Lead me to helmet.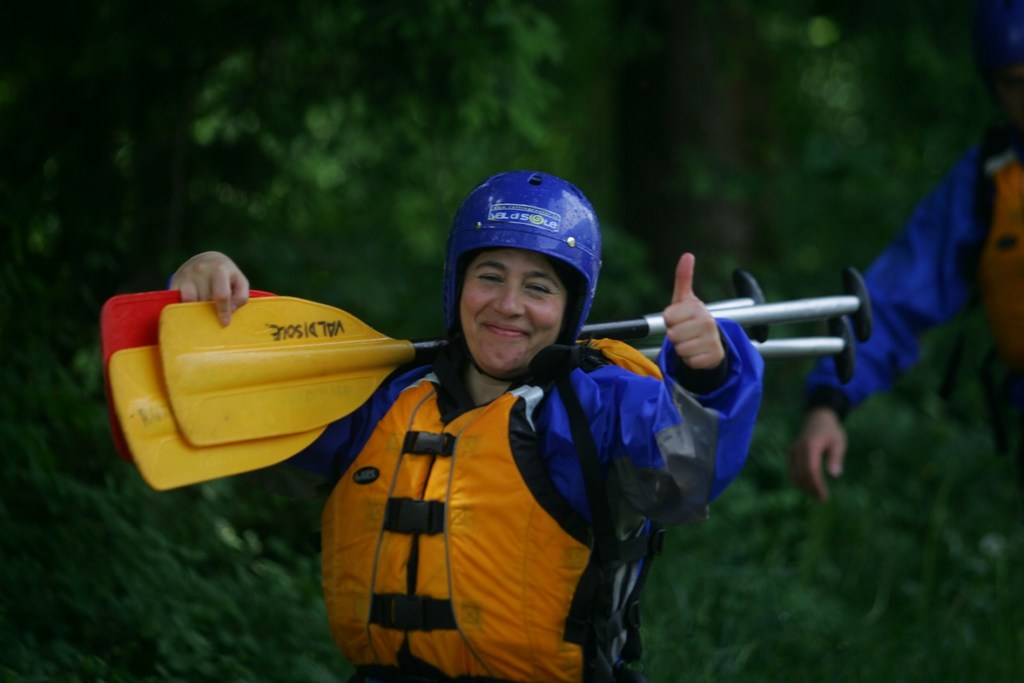
Lead to [left=442, top=168, right=608, bottom=383].
